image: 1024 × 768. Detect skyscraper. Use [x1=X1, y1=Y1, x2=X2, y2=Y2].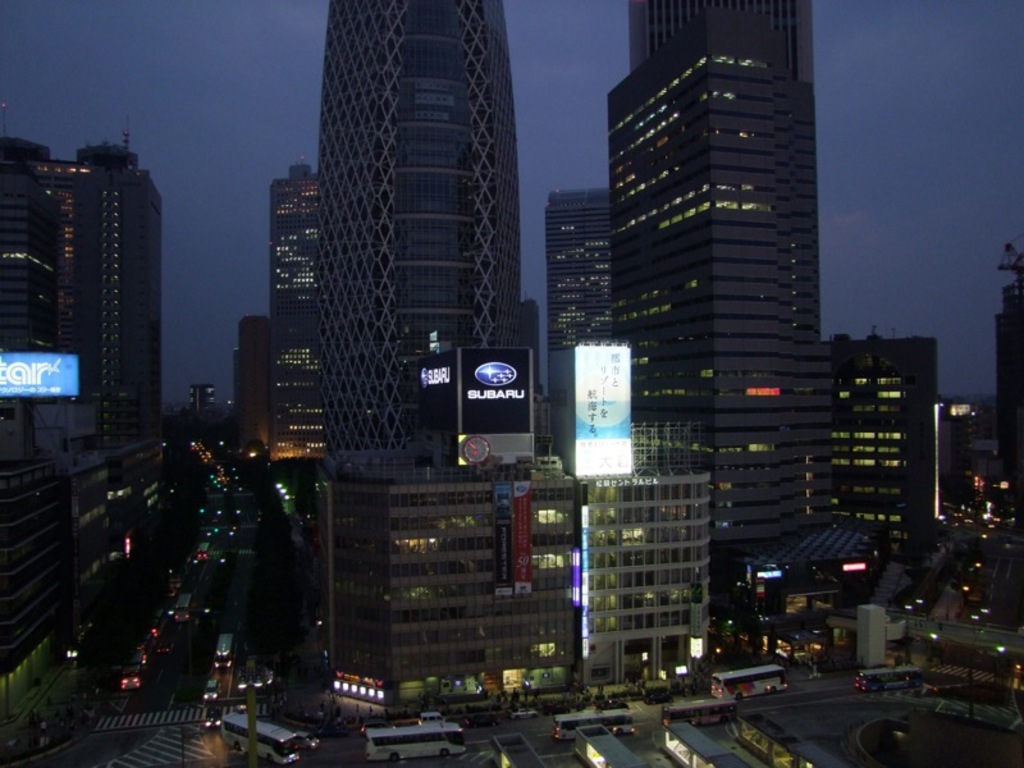
[x1=544, y1=180, x2=611, y2=334].
